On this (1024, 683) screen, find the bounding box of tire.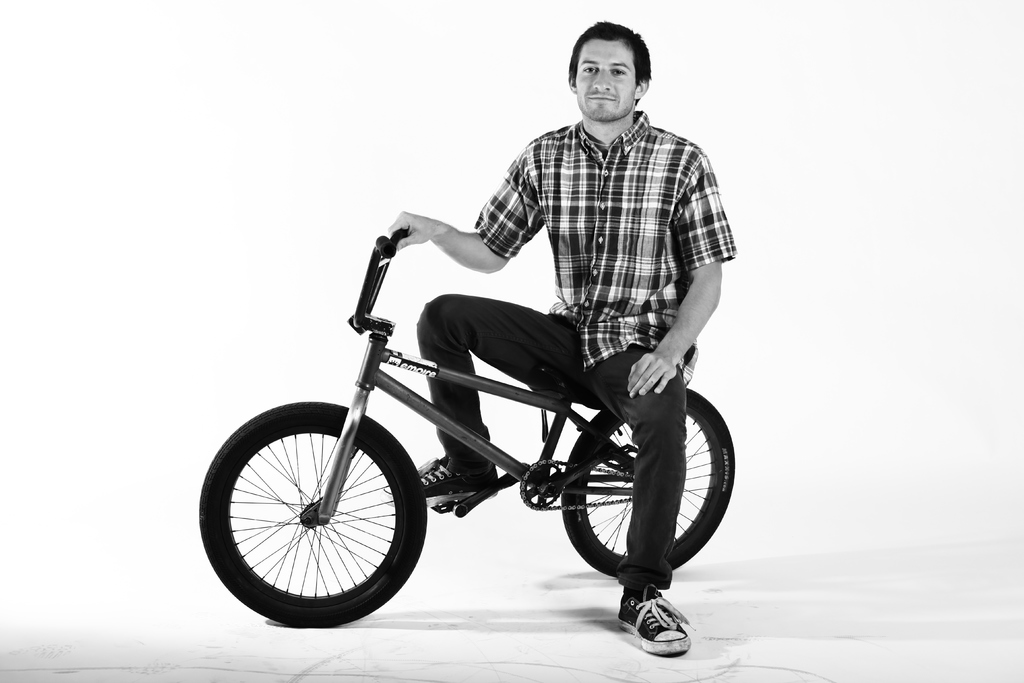
Bounding box: BBox(218, 405, 419, 632).
